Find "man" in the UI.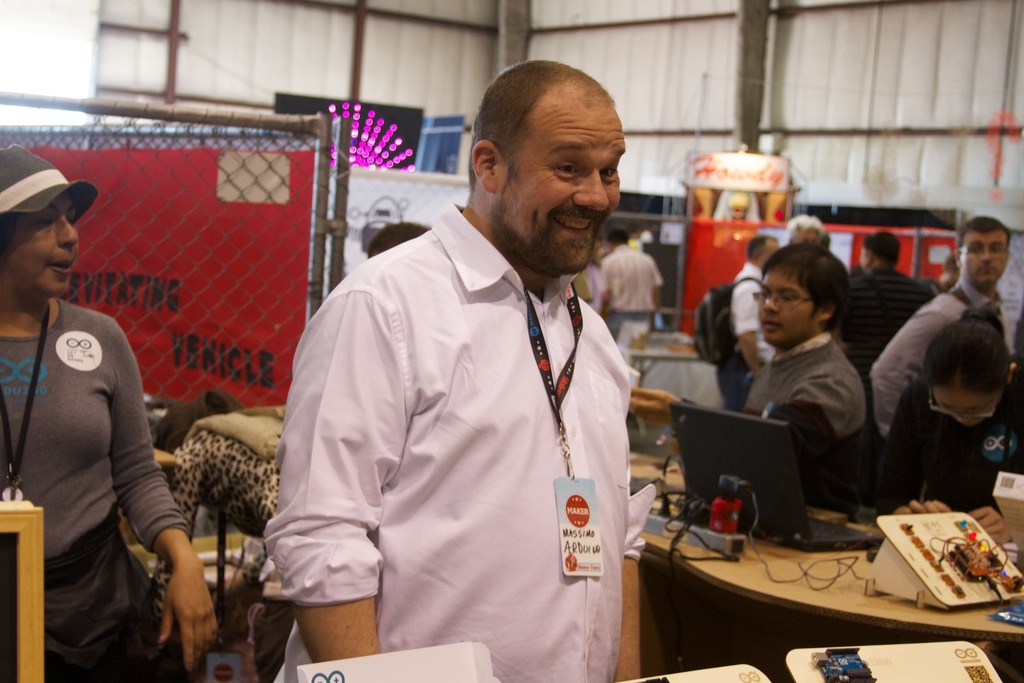
UI element at select_region(259, 54, 667, 673).
